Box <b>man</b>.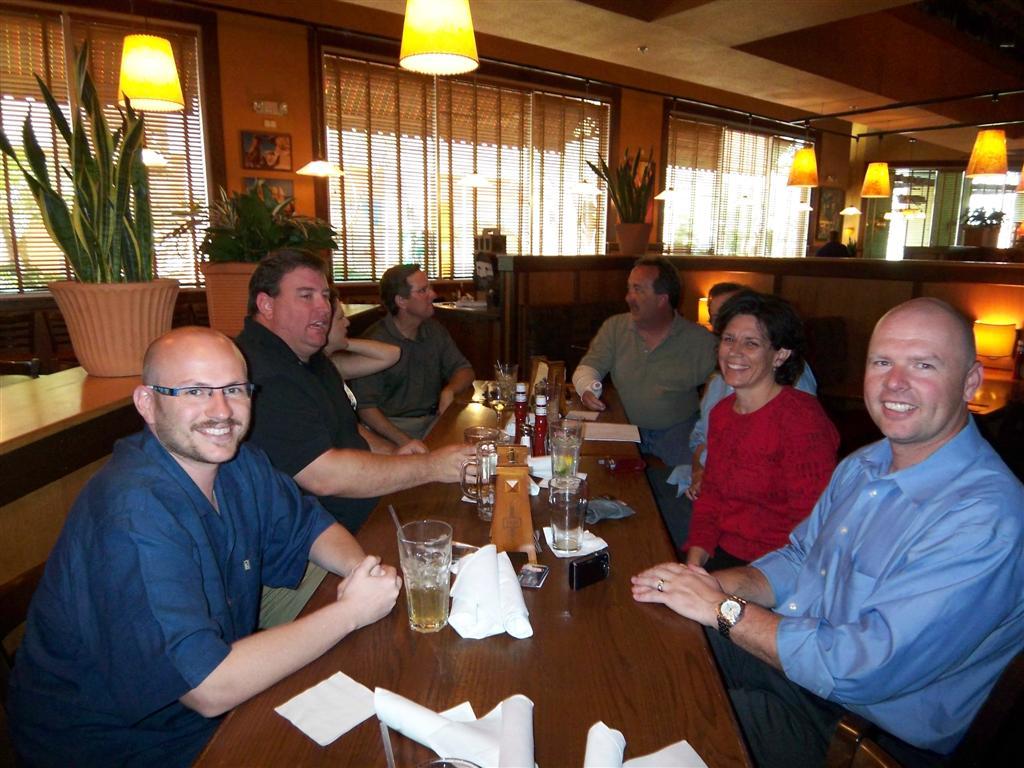
rect(322, 268, 476, 463).
